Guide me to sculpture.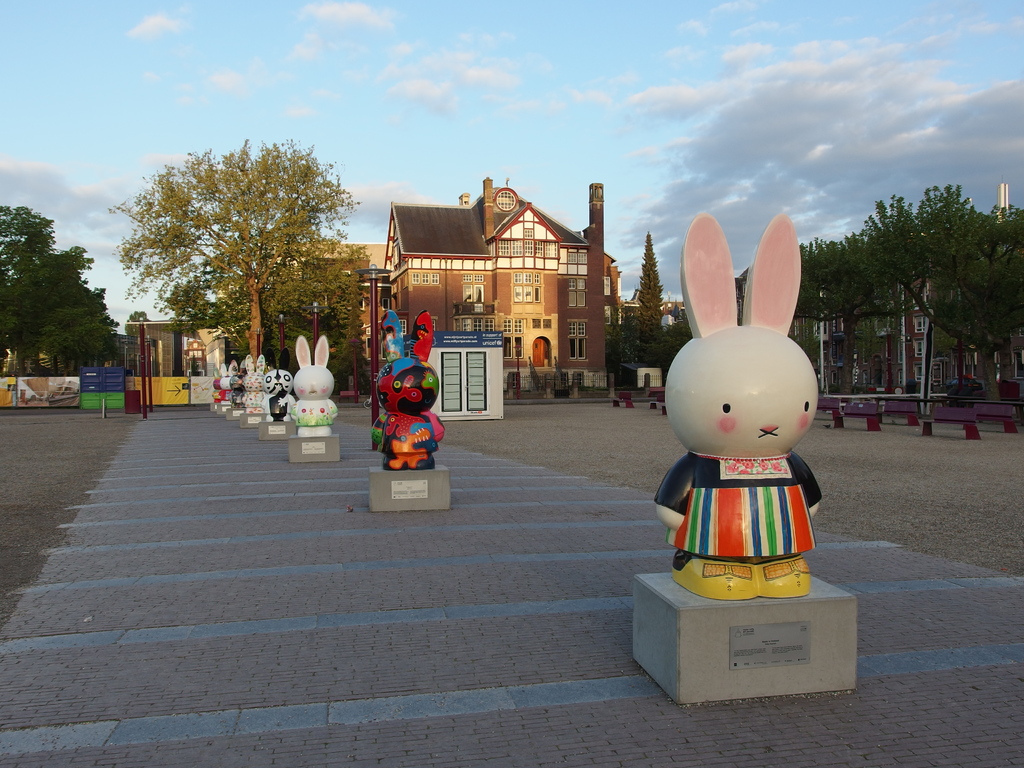
Guidance: {"x1": 232, "y1": 348, "x2": 272, "y2": 426}.
